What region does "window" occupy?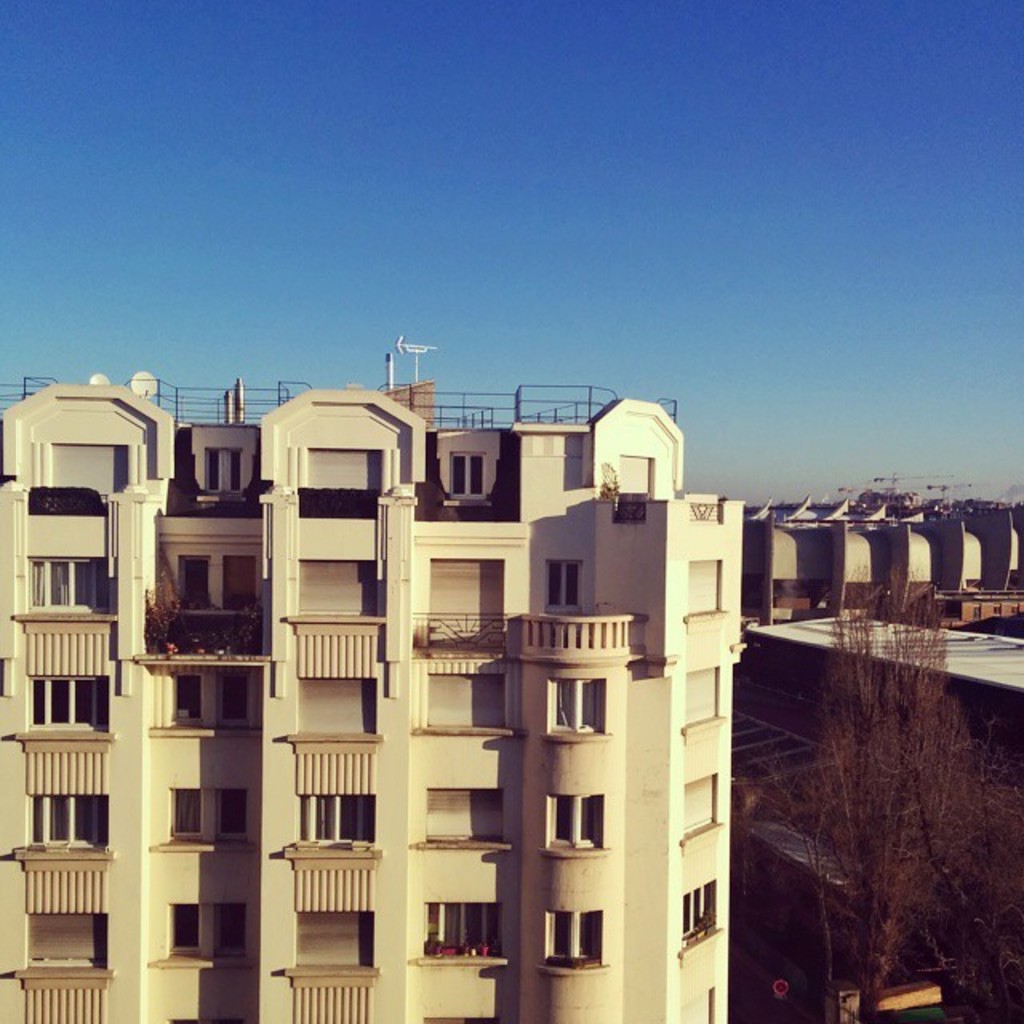
pyautogui.locateOnScreen(680, 896, 715, 936).
